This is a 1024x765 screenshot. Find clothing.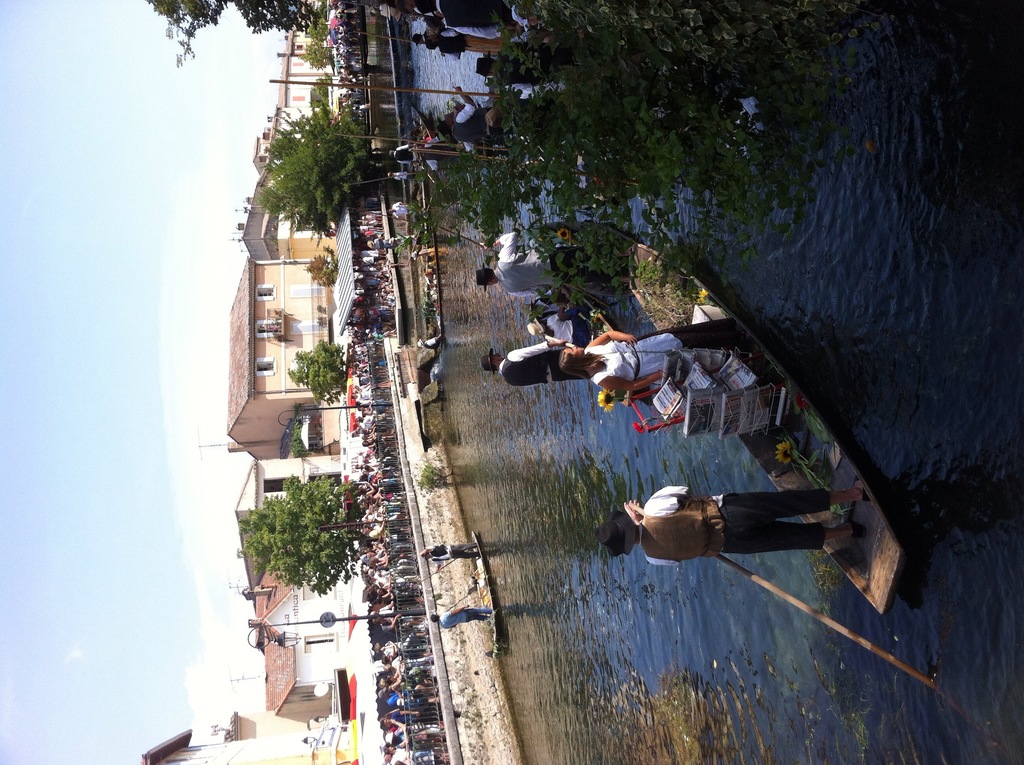
Bounding box: crop(541, 312, 593, 346).
